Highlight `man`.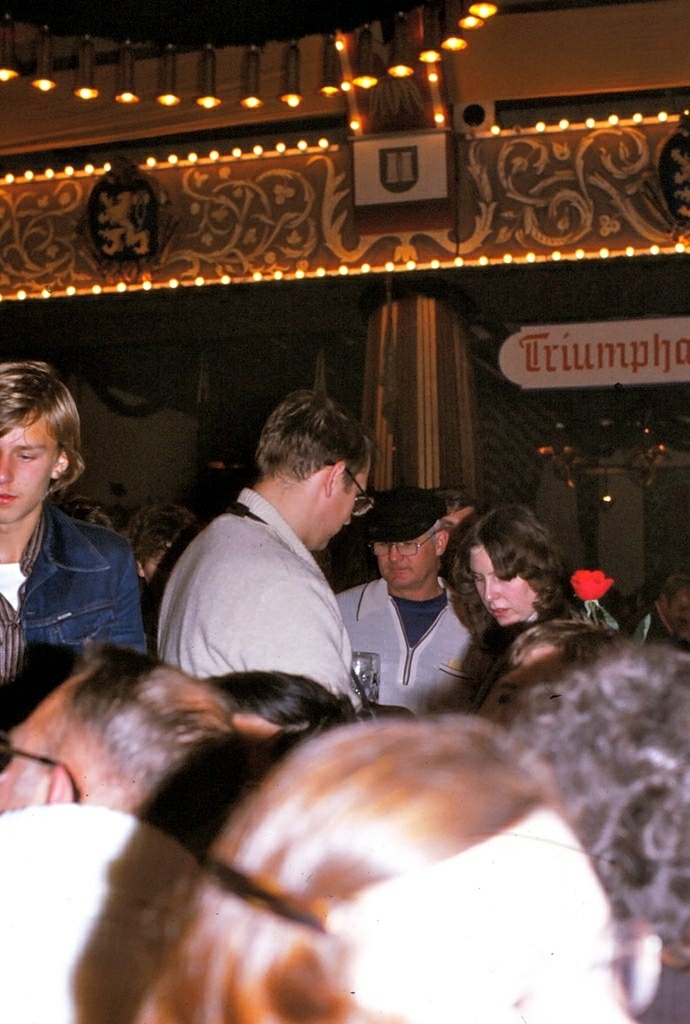
Highlighted region: select_region(0, 345, 156, 692).
